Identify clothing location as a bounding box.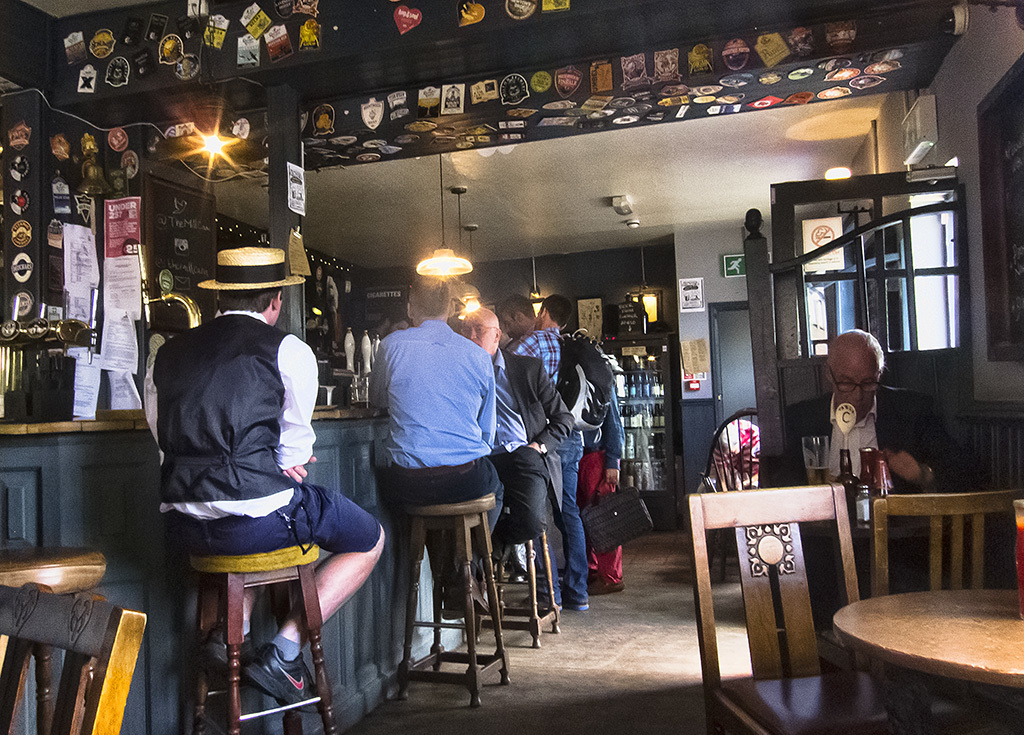
l=148, t=290, r=349, b=622.
